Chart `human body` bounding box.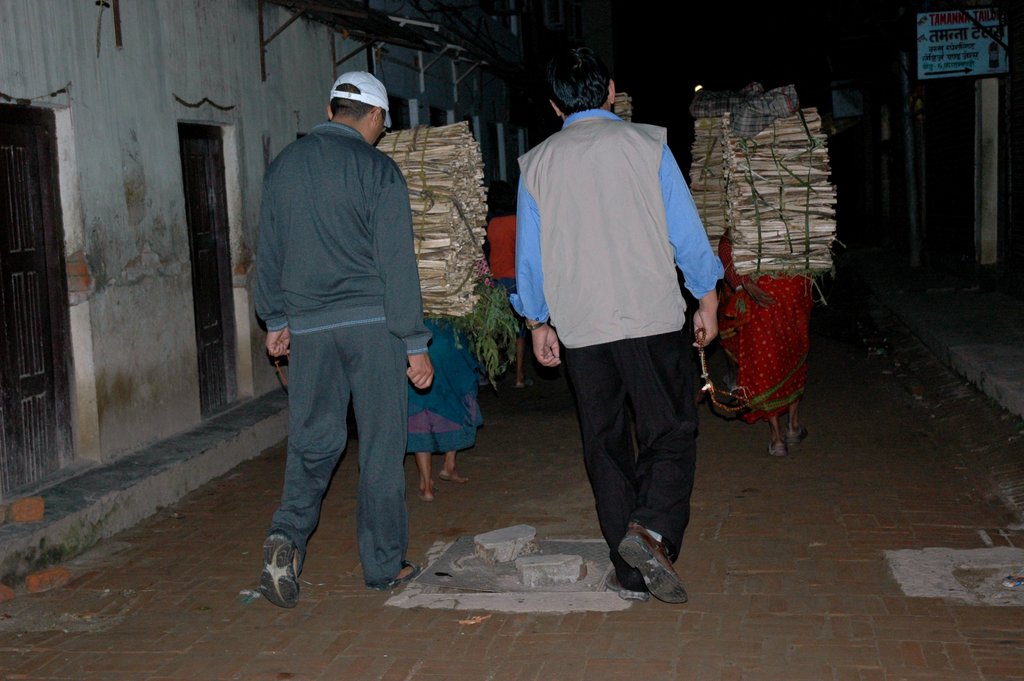
Charted: x1=484 y1=211 x2=536 y2=389.
